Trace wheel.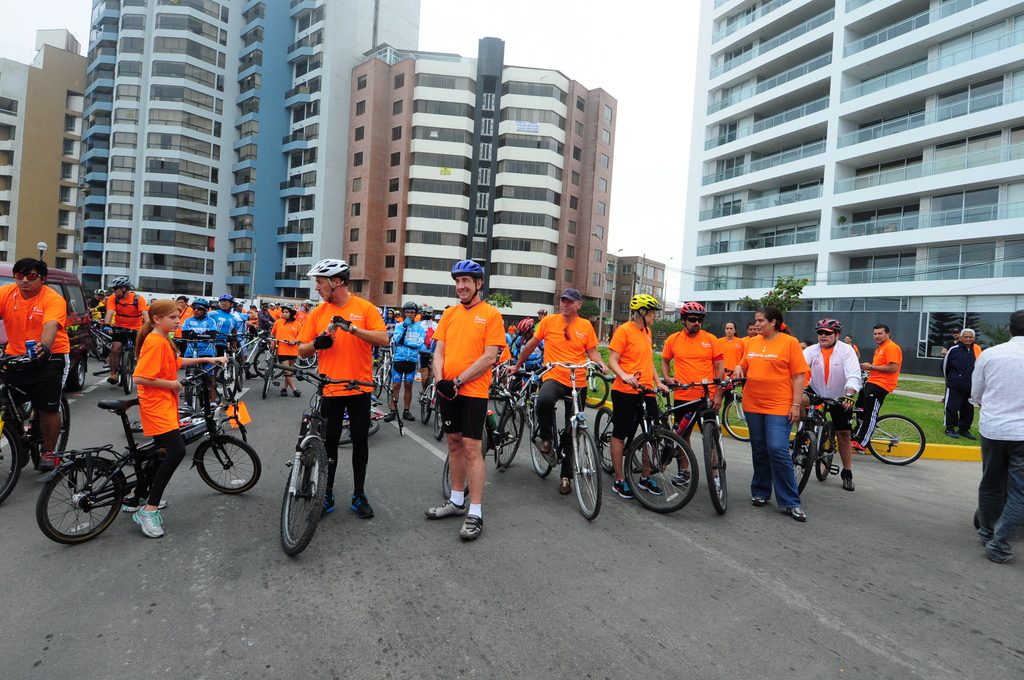
Traced to locate(189, 379, 197, 409).
